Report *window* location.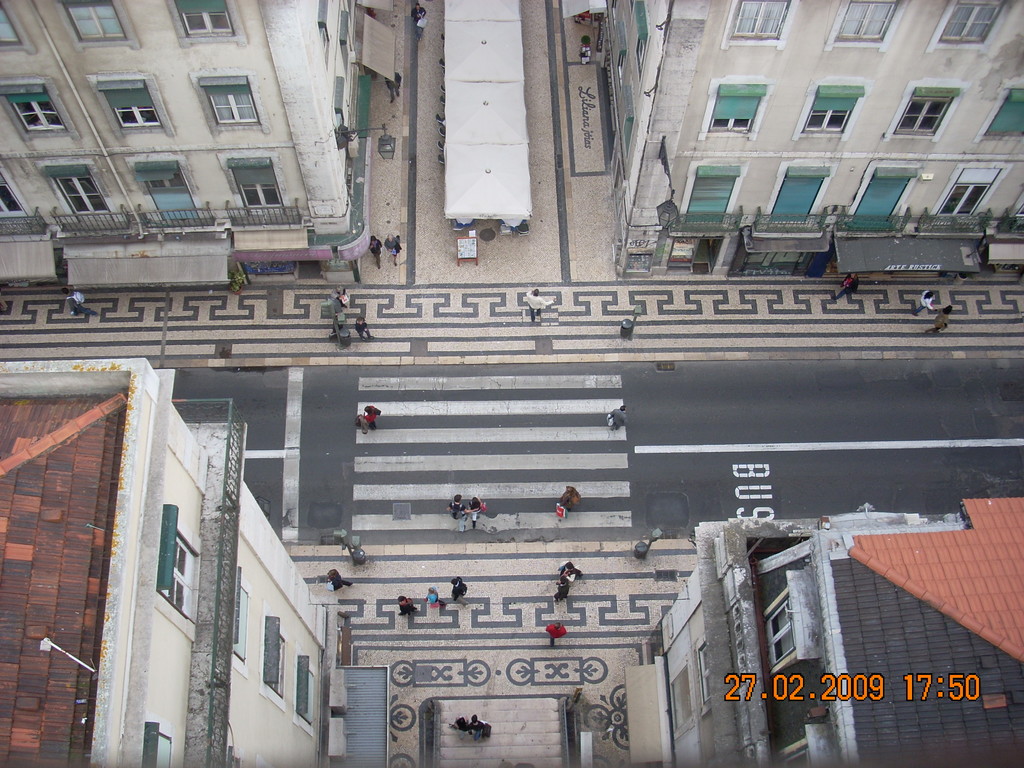
Report: box(0, 166, 35, 222).
